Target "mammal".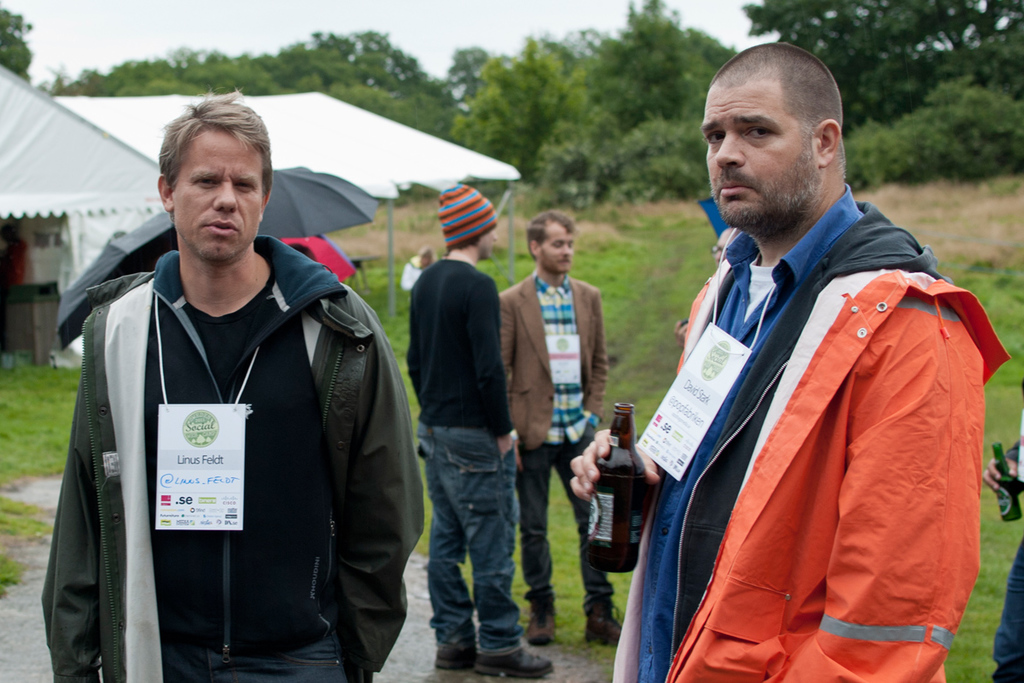
Target region: left=493, top=207, right=623, bottom=645.
